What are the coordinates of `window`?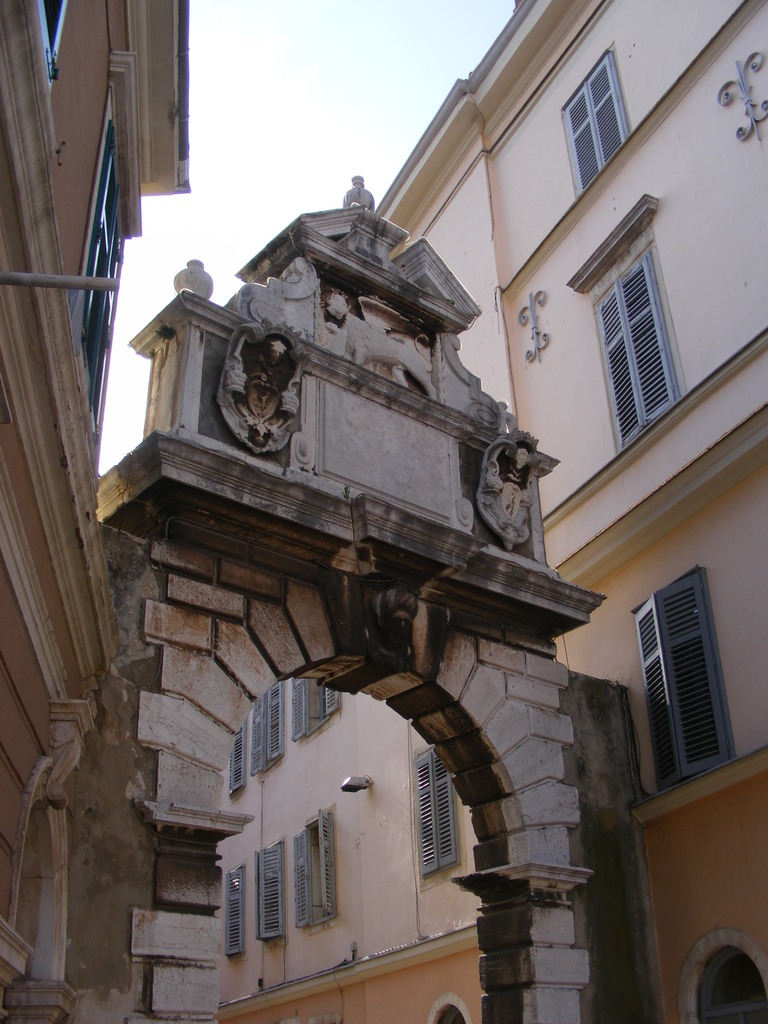
box=[222, 729, 248, 796].
